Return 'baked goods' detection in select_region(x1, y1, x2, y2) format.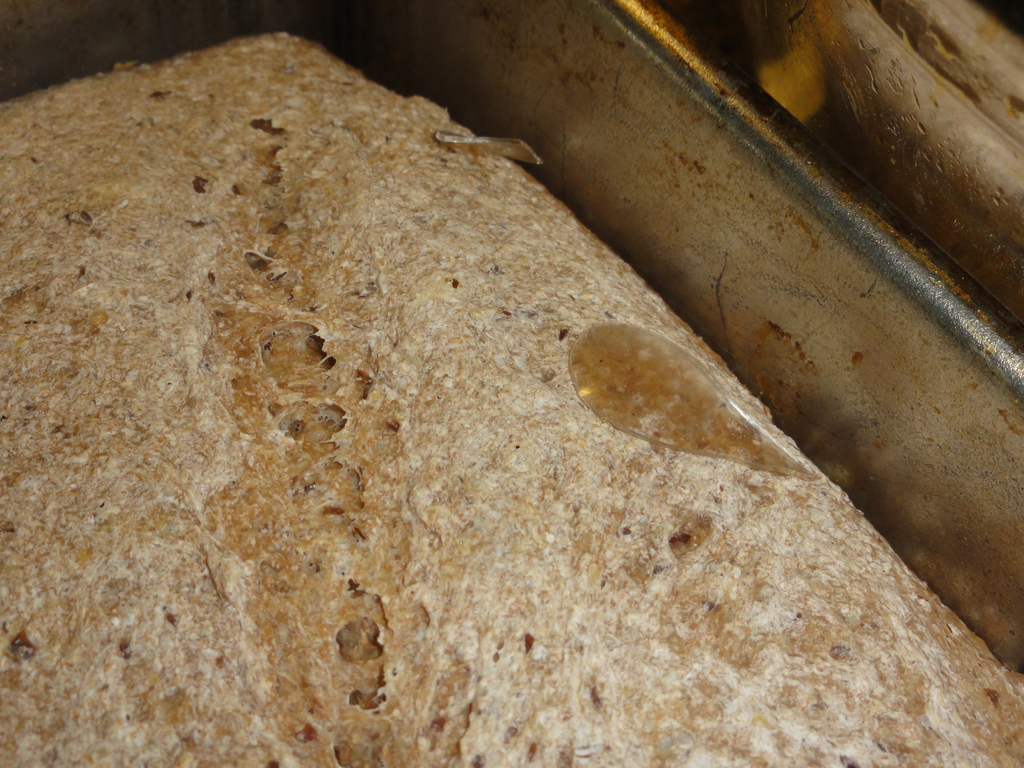
select_region(0, 31, 1023, 767).
